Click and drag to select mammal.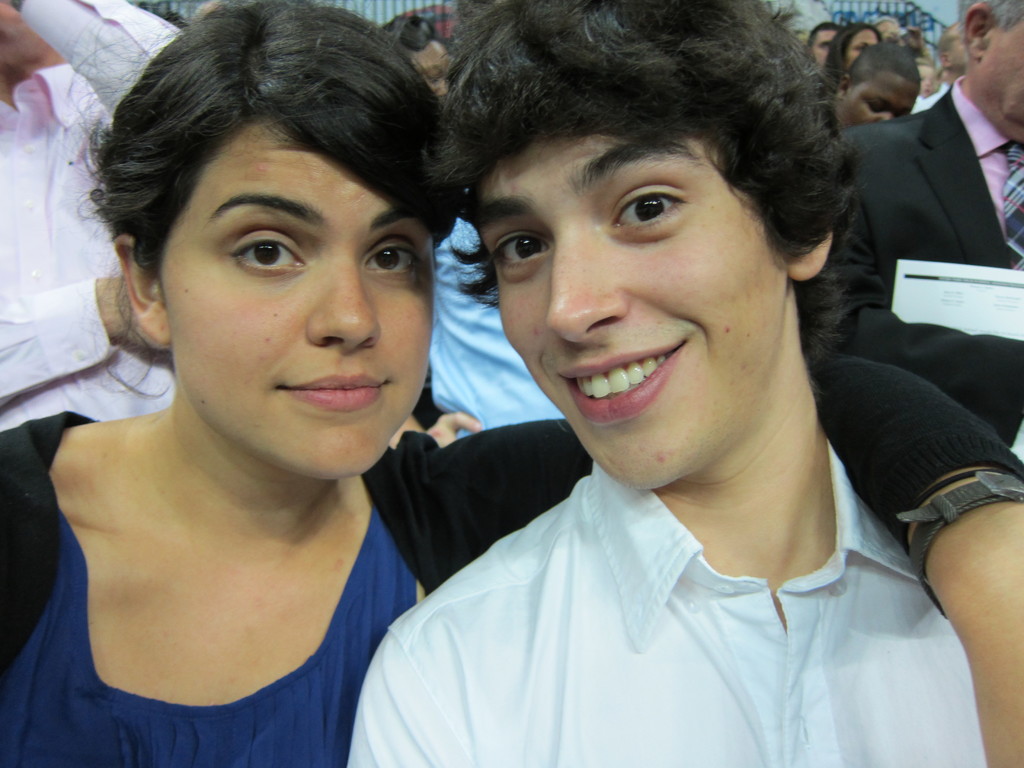
Selection: select_region(912, 16, 969, 115).
